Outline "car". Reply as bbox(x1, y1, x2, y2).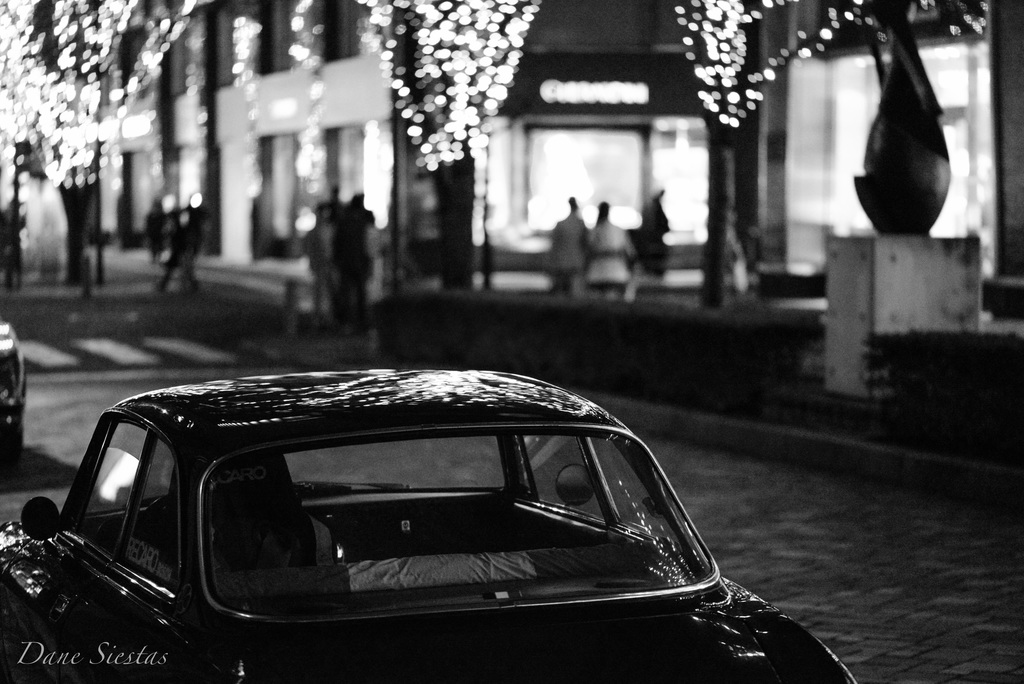
bbox(17, 364, 824, 673).
